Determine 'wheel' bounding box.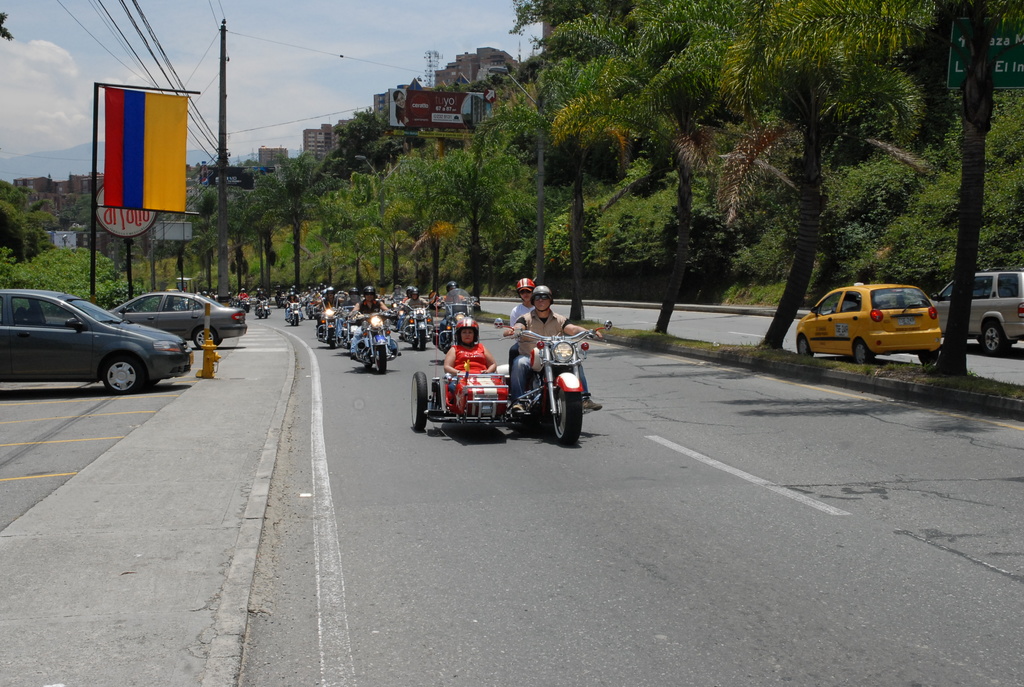
Determined: pyautogui.locateOnScreen(980, 317, 1011, 359).
